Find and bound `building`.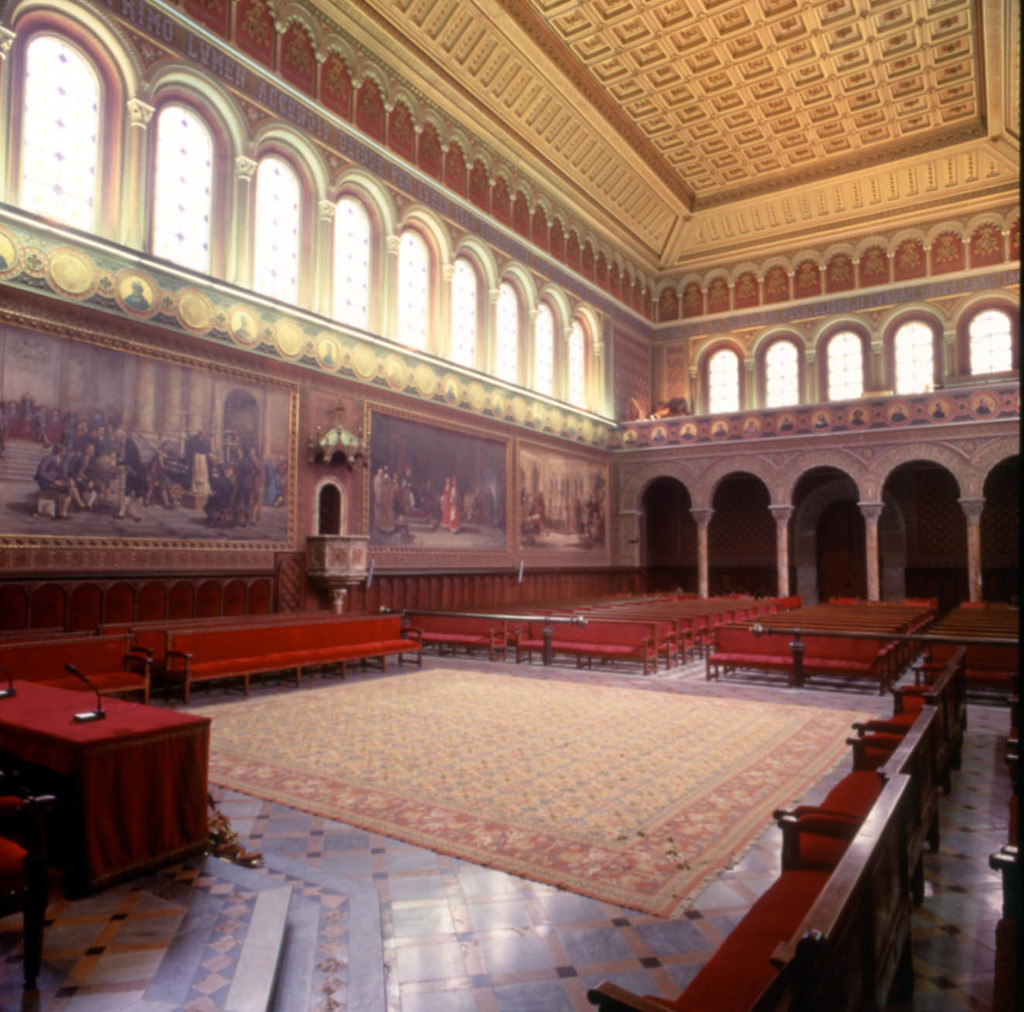
Bound: [left=0, top=0, right=1023, bottom=1011].
